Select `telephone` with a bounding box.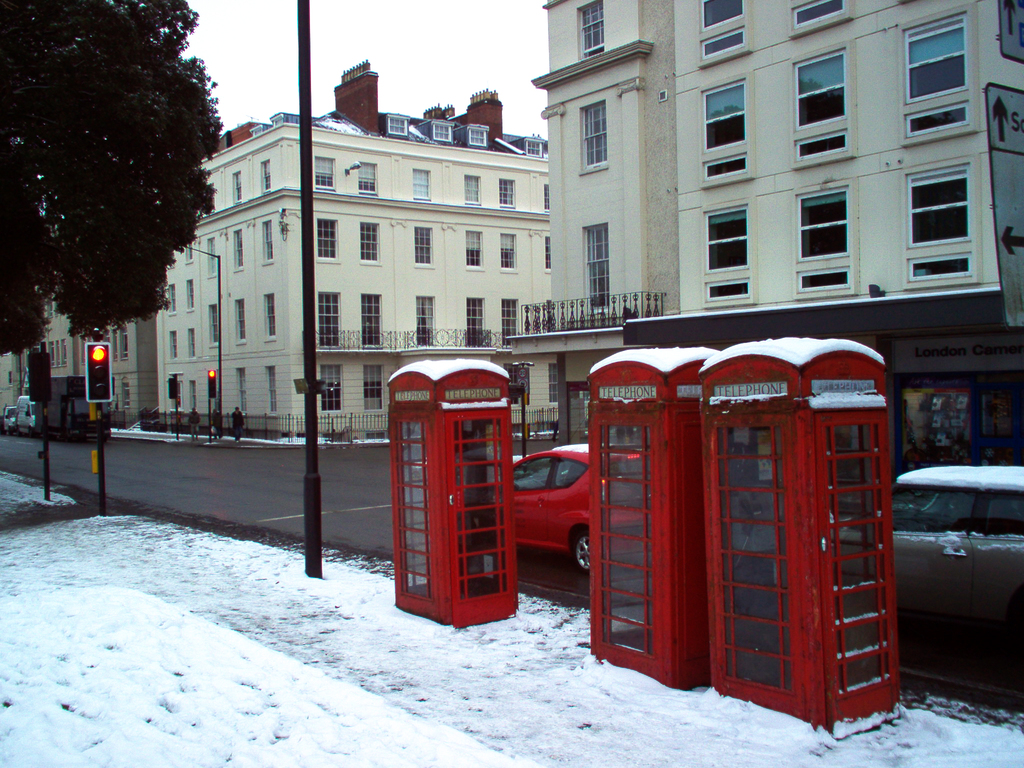
detection(728, 492, 777, 569).
